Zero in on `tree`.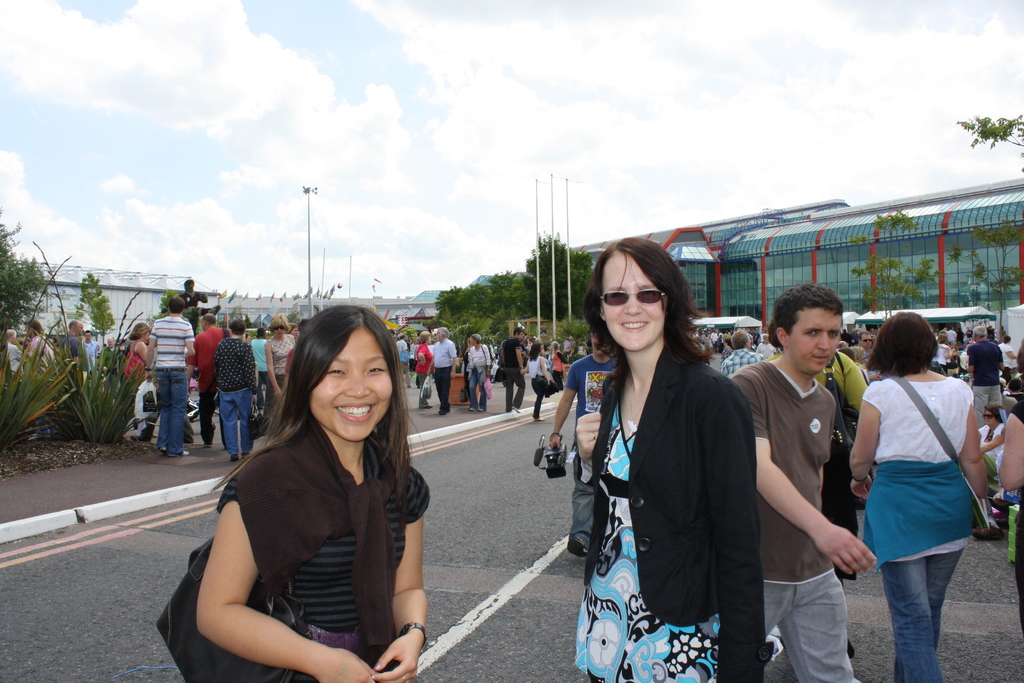
Zeroed in: region(957, 113, 1023, 173).
